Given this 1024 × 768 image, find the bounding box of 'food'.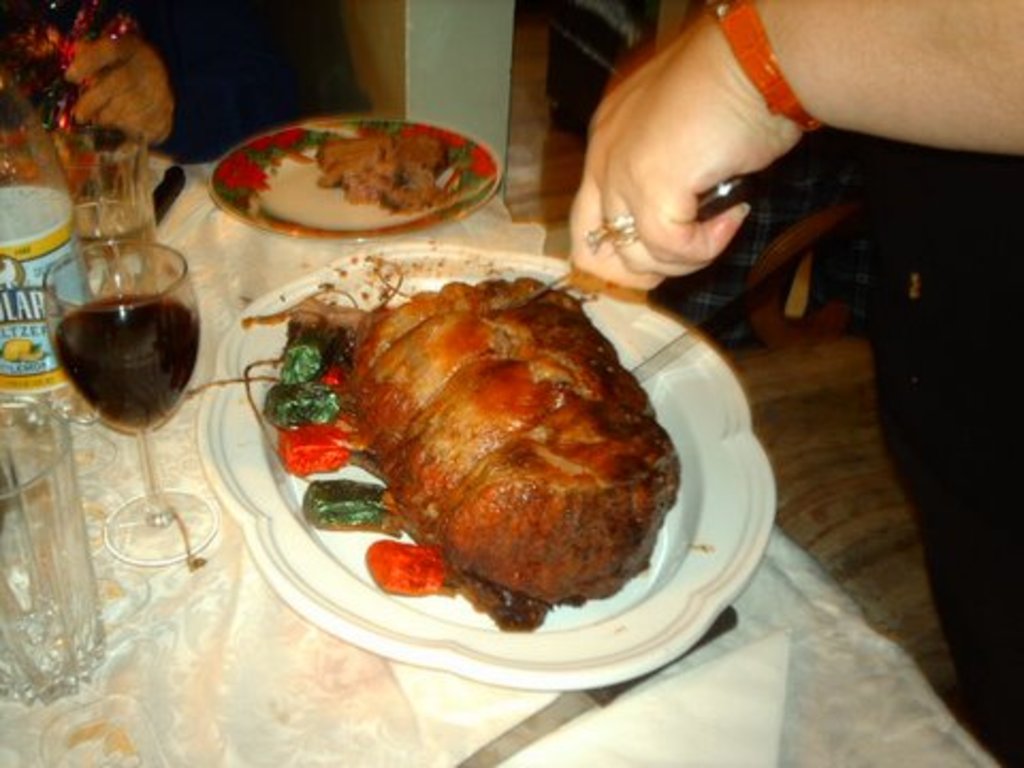
box(299, 117, 476, 218).
